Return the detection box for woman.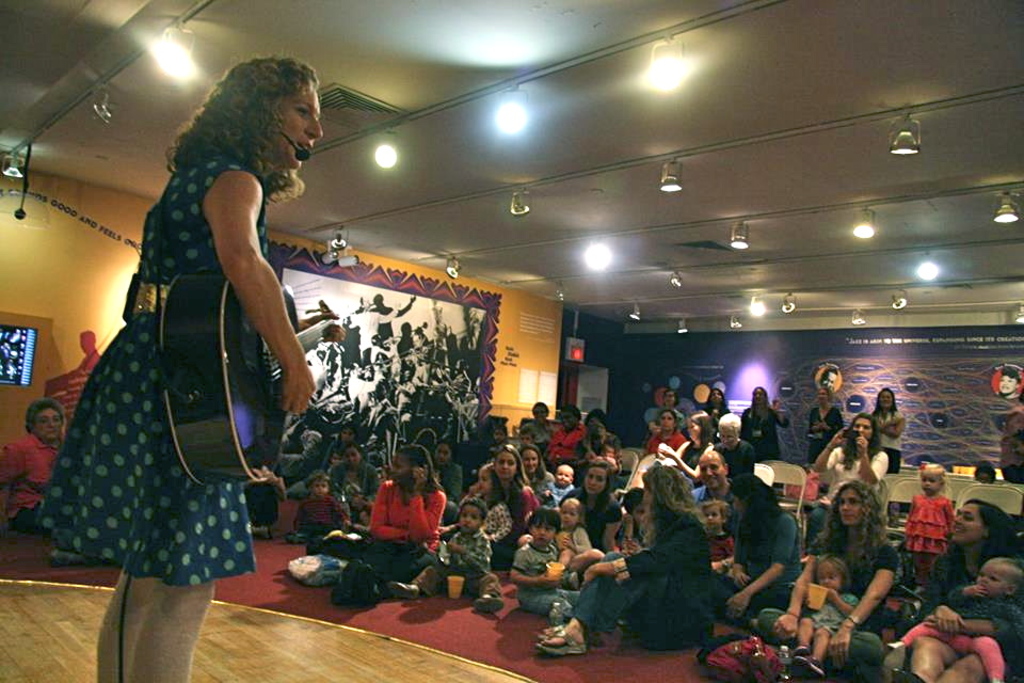
crop(899, 496, 1023, 682).
